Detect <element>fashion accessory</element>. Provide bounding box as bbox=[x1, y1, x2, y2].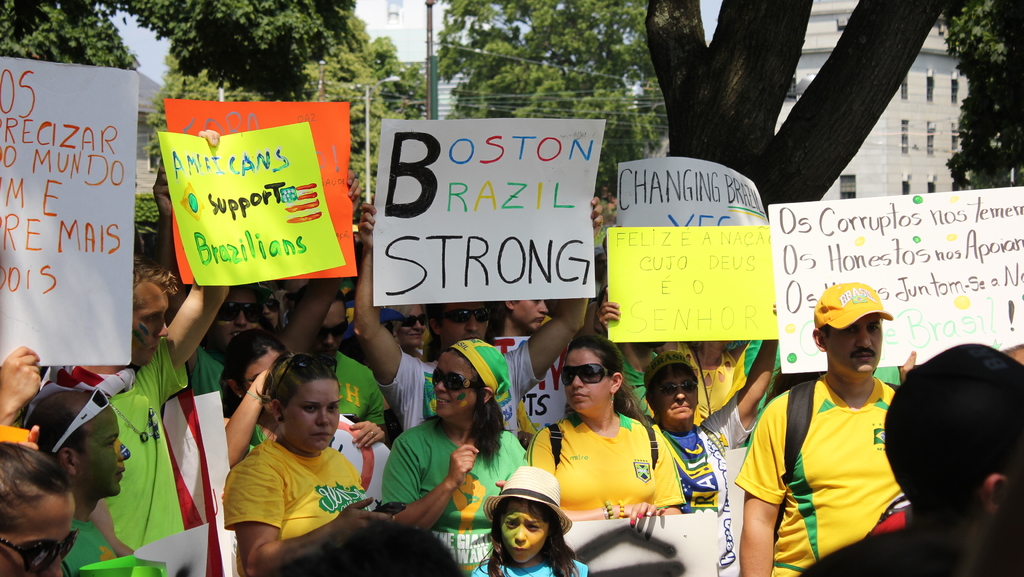
bbox=[313, 314, 351, 344].
